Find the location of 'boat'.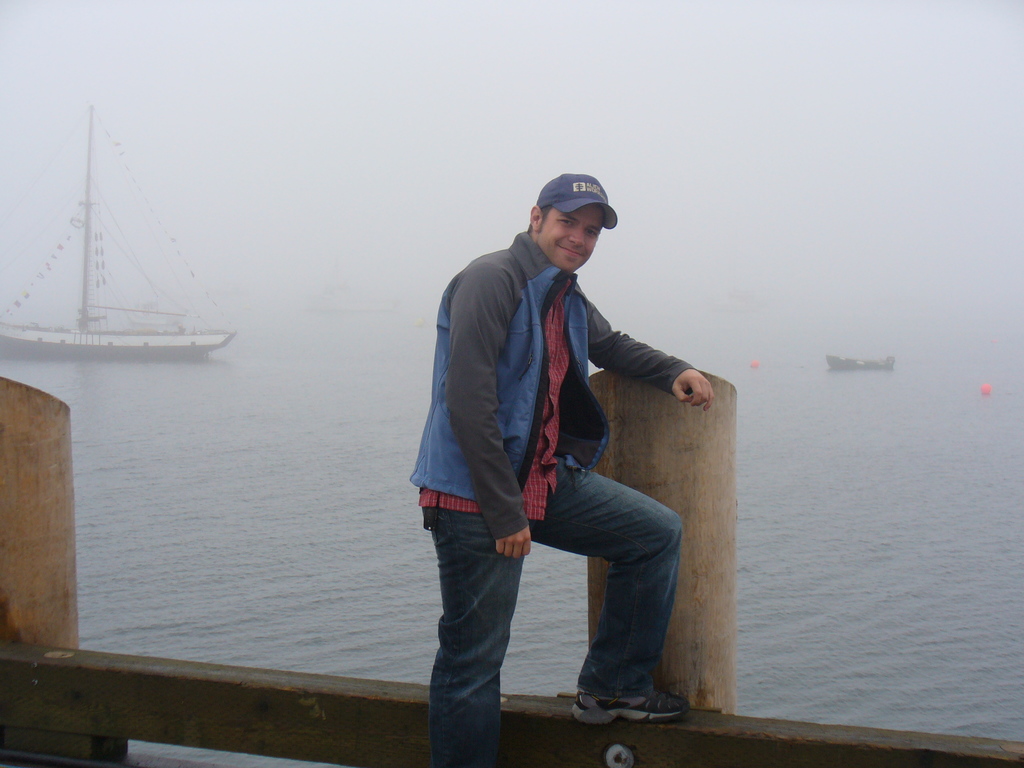
Location: [x1=820, y1=353, x2=898, y2=373].
